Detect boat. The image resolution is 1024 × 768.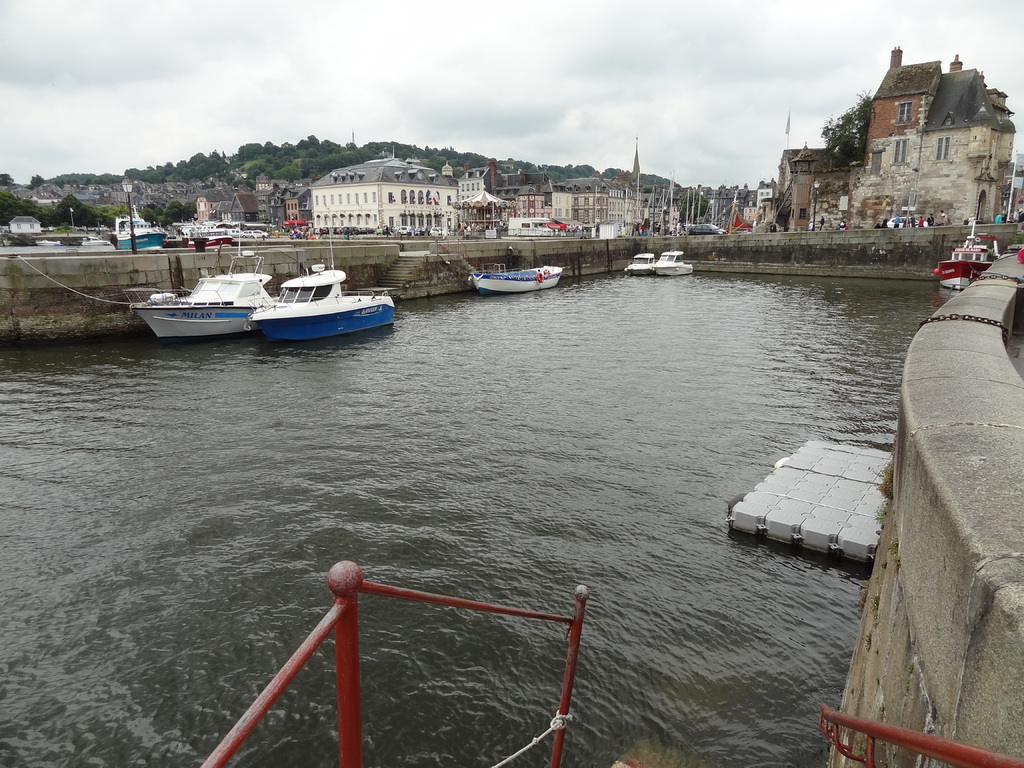
[654, 247, 694, 278].
